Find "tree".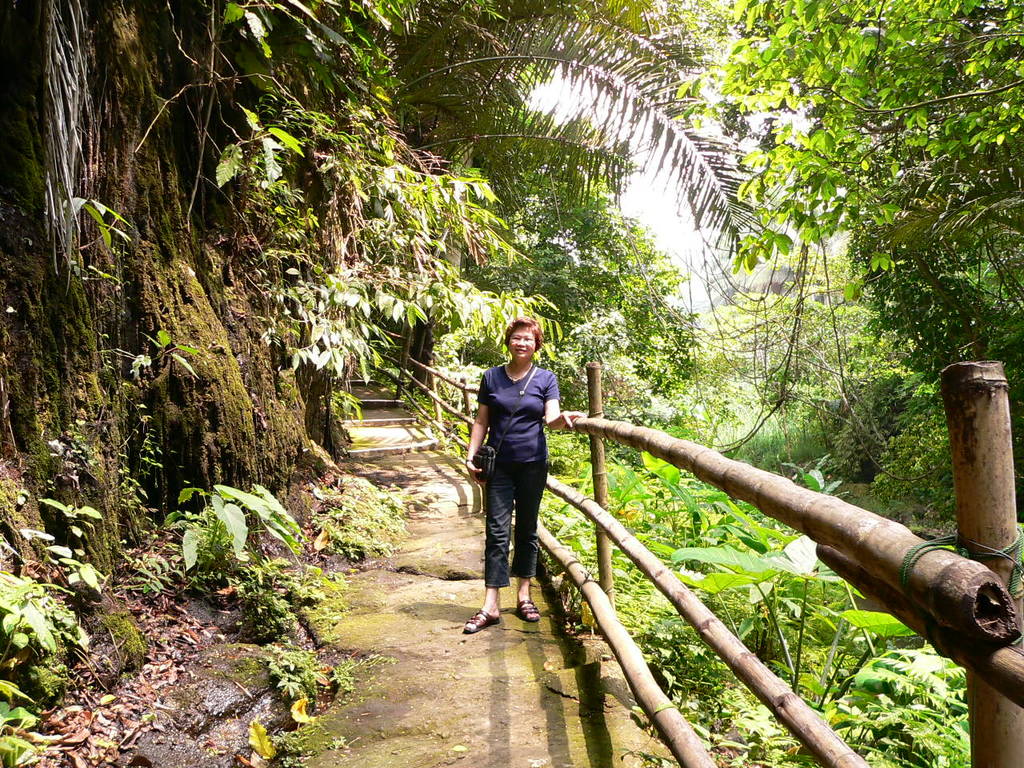
left=677, top=0, right=1023, bottom=522.
